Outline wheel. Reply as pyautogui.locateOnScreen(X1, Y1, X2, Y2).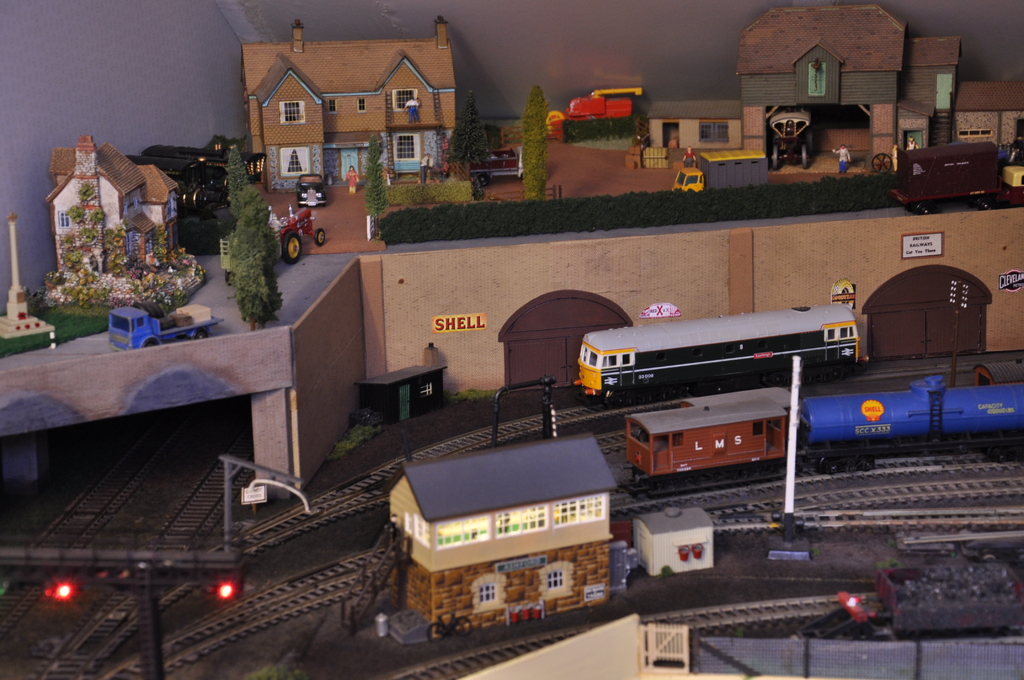
pyautogui.locateOnScreen(832, 366, 844, 381).
